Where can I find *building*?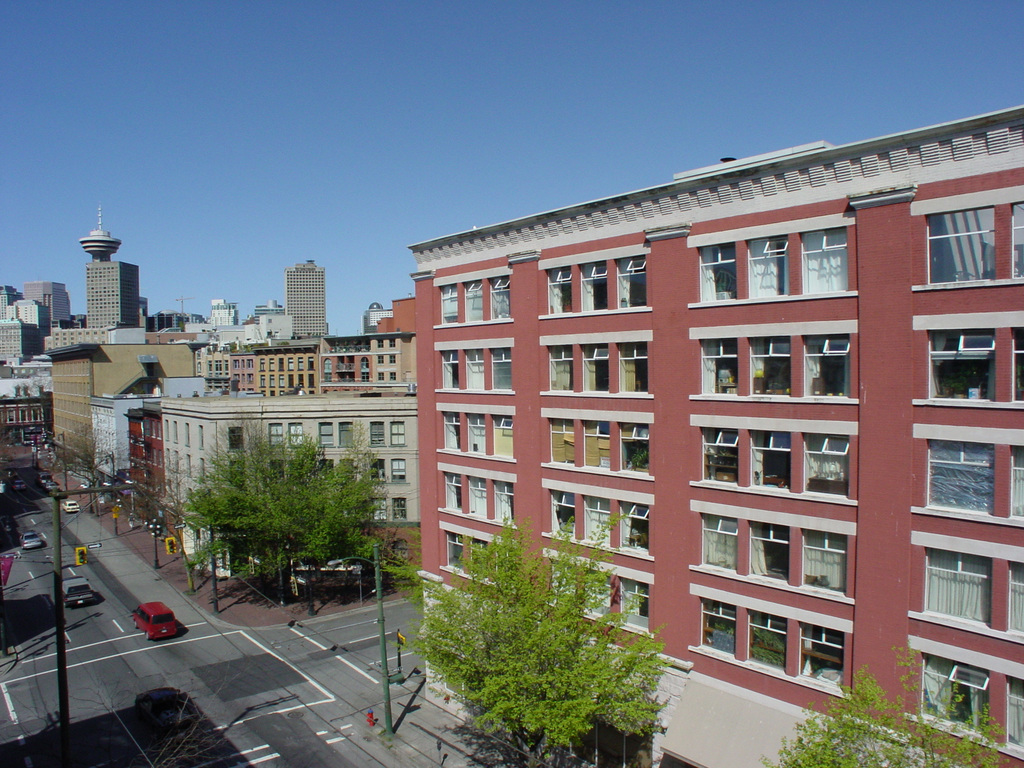
You can find it at bbox=[285, 262, 324, 342].
